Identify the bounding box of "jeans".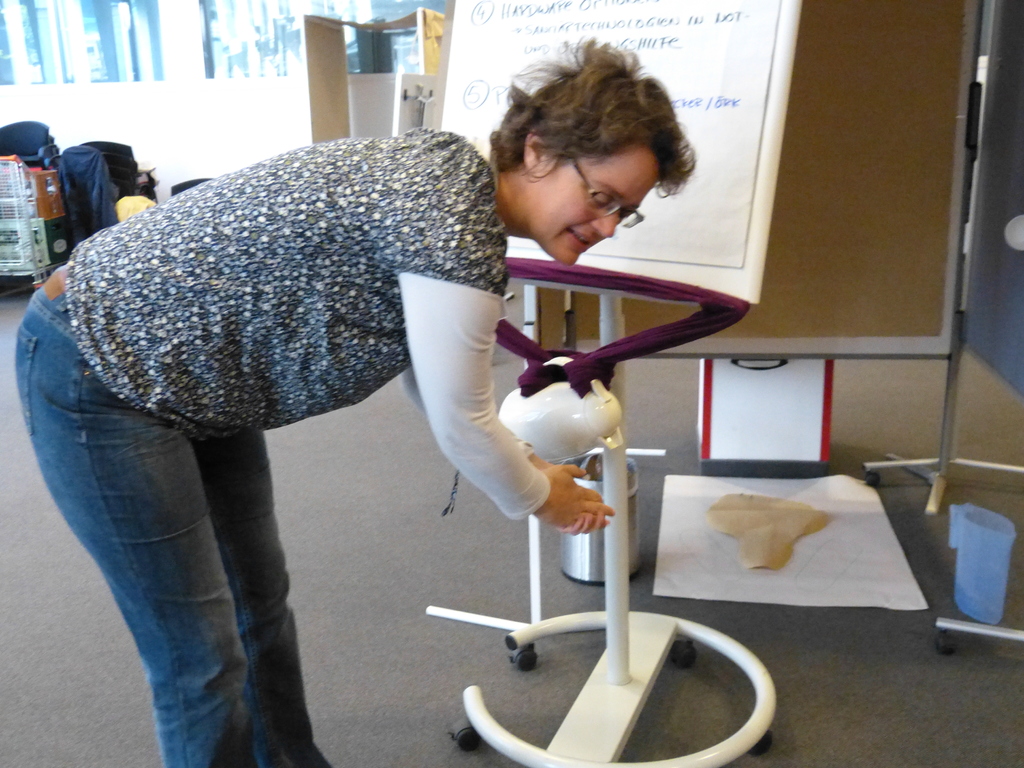
rect(20, 305, 337, 758).
